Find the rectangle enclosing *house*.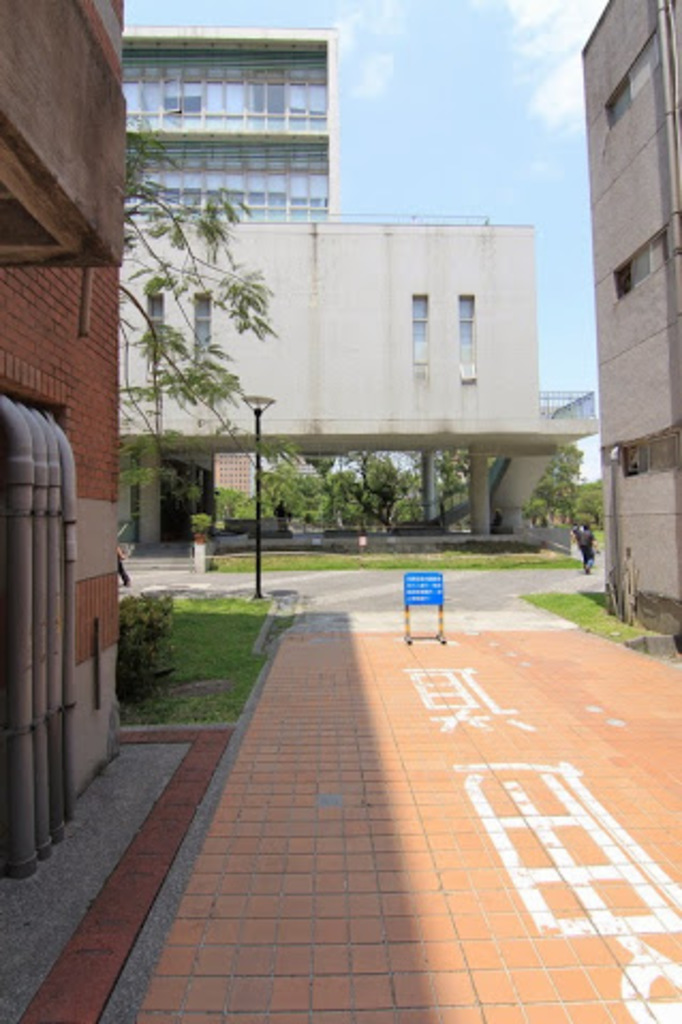
l=0, t=0, r=130, b=806.
